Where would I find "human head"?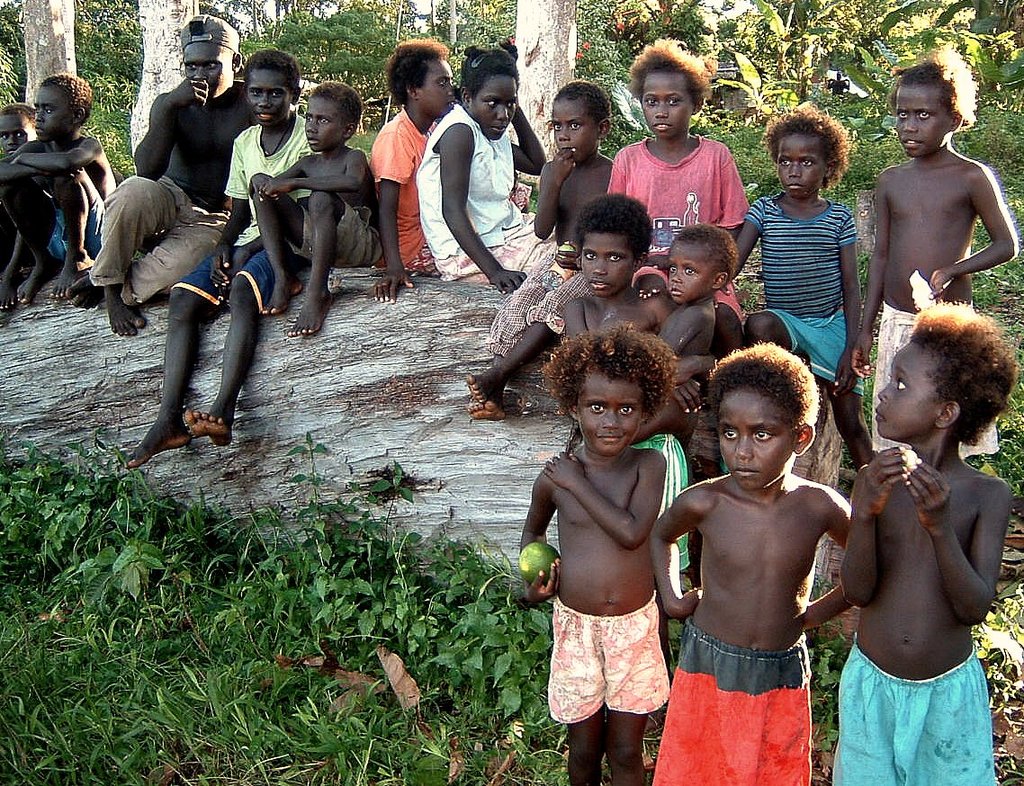
At box=[893, 58, 977, 156].
